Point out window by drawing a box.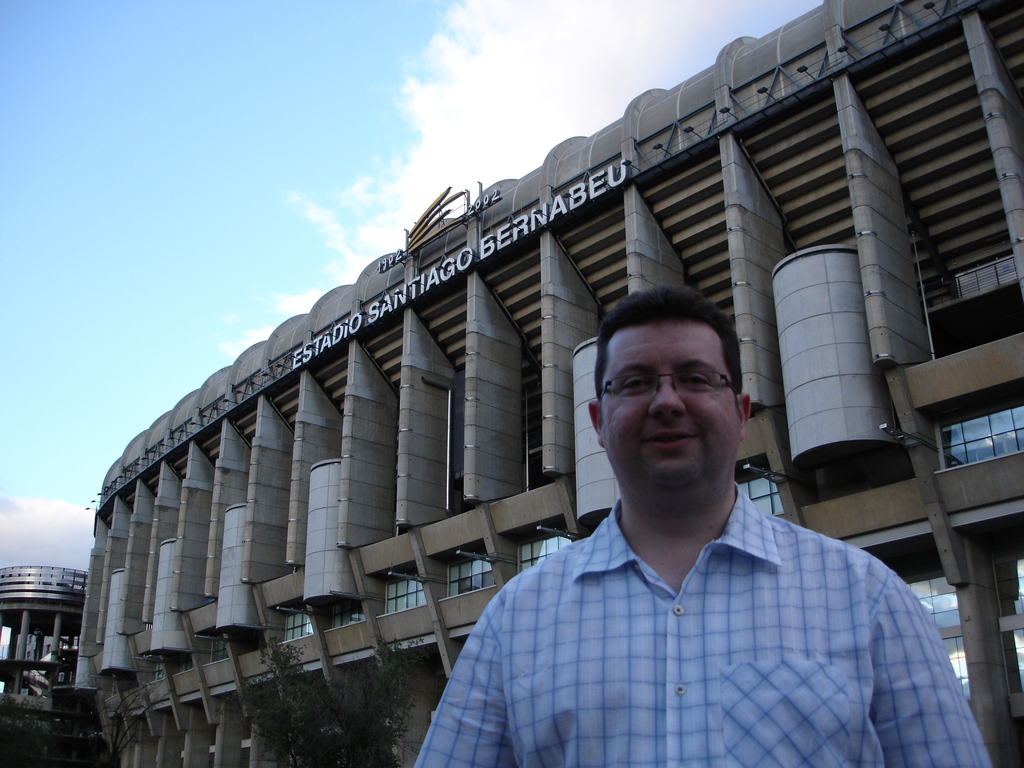
377,572,424,617.
